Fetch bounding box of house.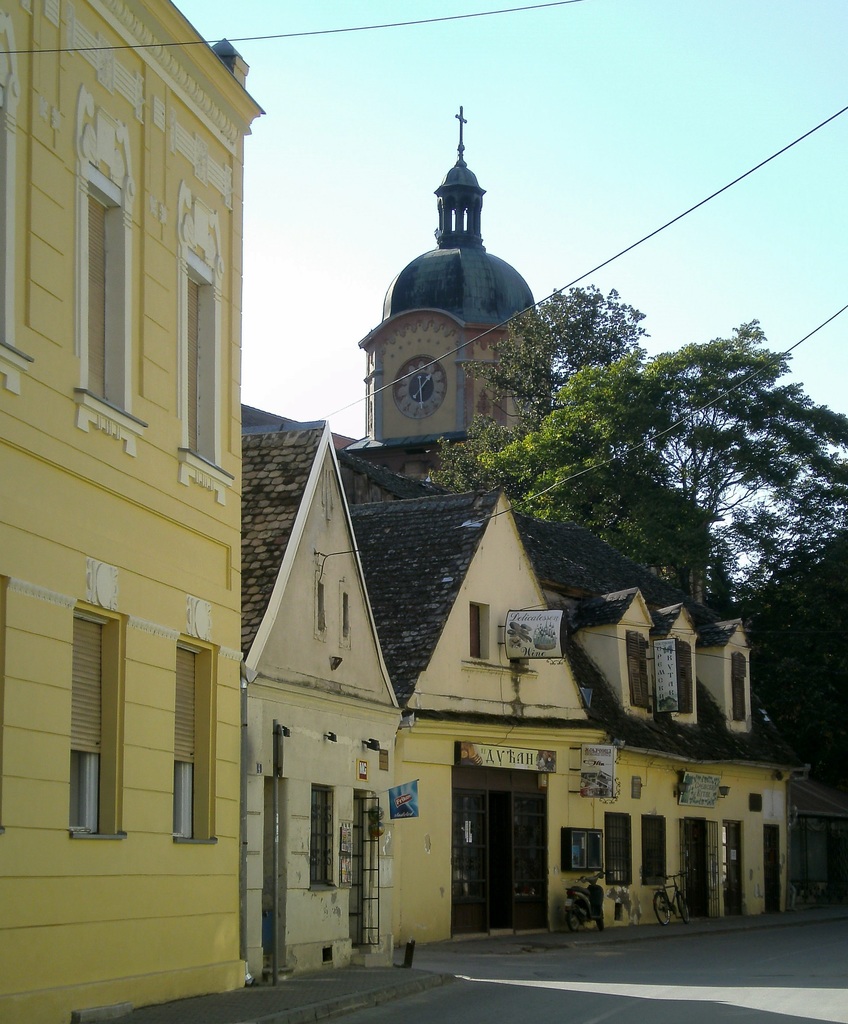
Bbox: <bbox>0, 0, 265, 1021</bbox>.
